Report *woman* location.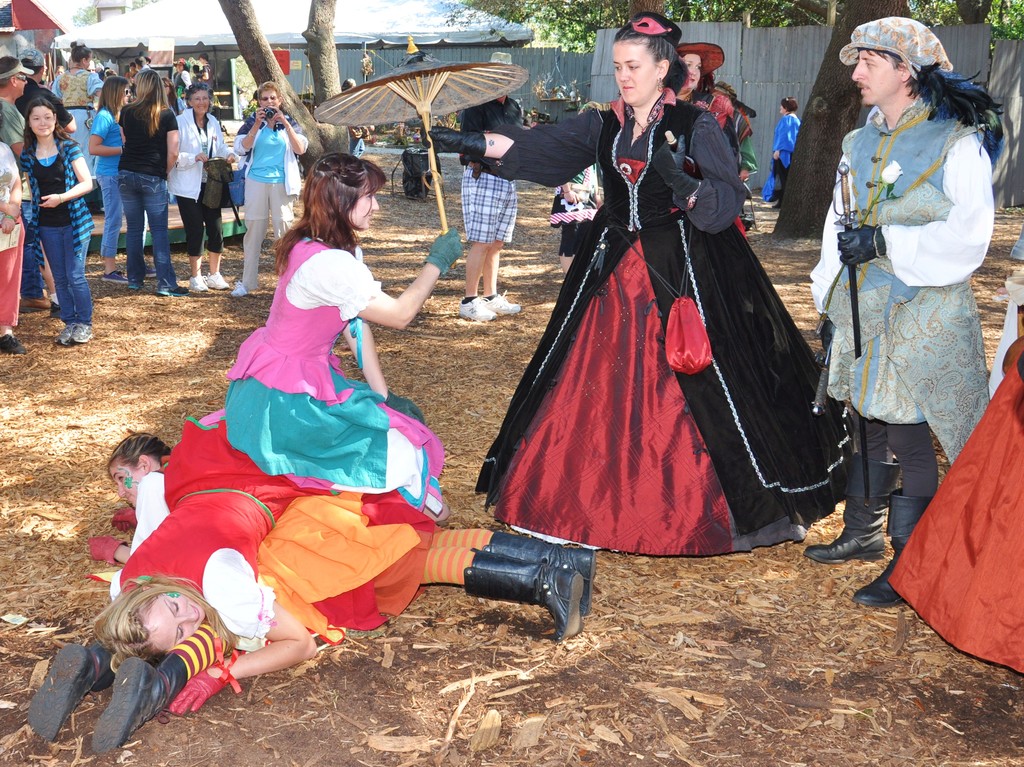
Report: x1=663 y1=43 x2=742 y2=164.
